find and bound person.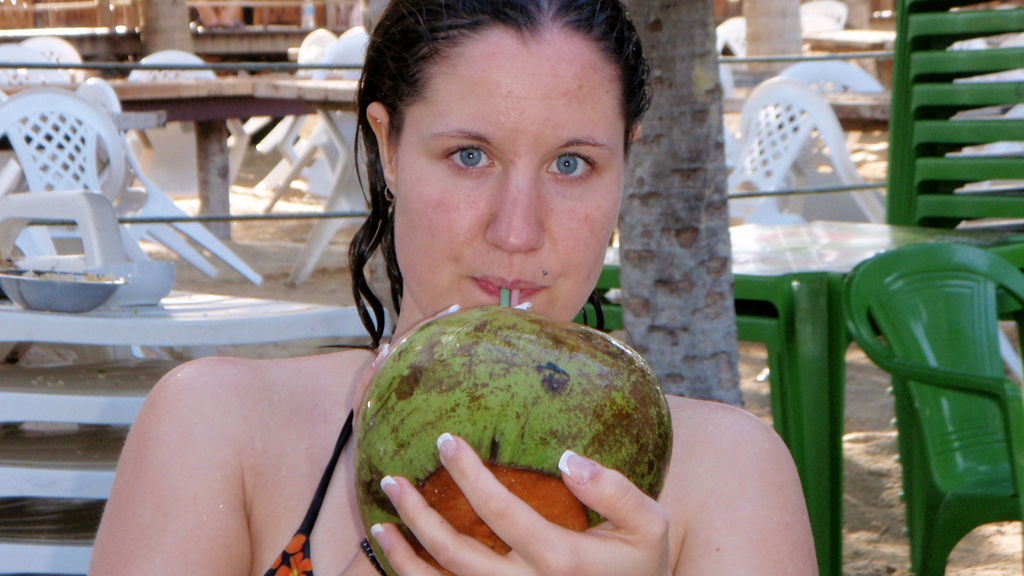
Bound: BBox(75, 0, 826, 575).
